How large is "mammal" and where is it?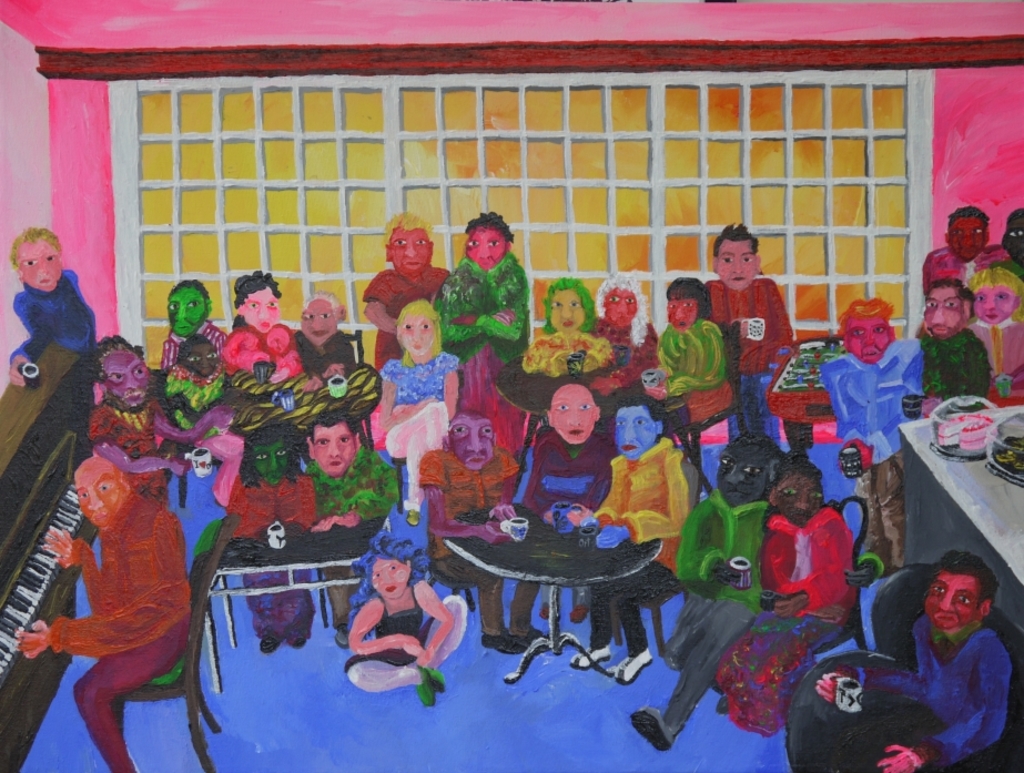
Bounding box: box=[433, 210, 529, 450].
